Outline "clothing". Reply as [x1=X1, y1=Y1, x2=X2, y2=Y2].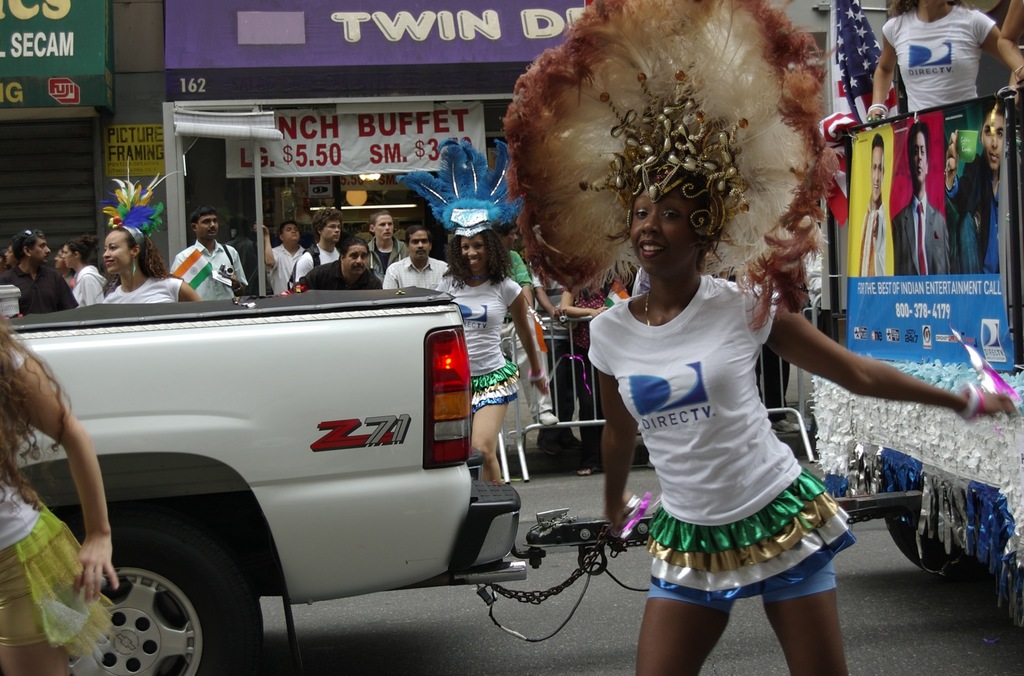
[x1=99, y1=271, x2=186, y2=305].
